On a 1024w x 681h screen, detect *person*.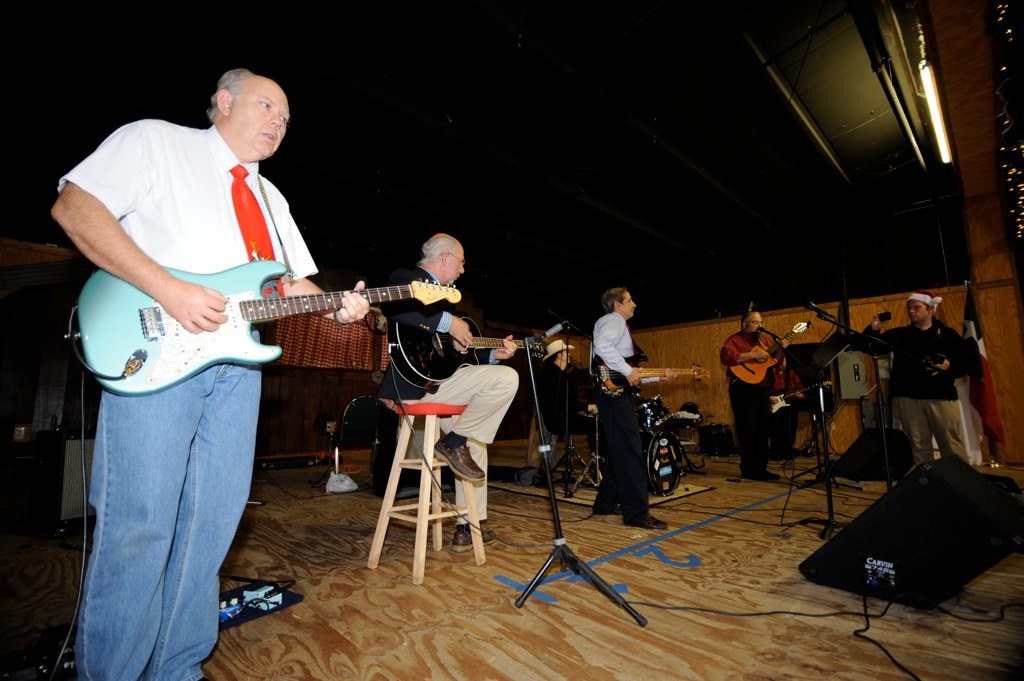
rect(723, 314, 802, 481).
